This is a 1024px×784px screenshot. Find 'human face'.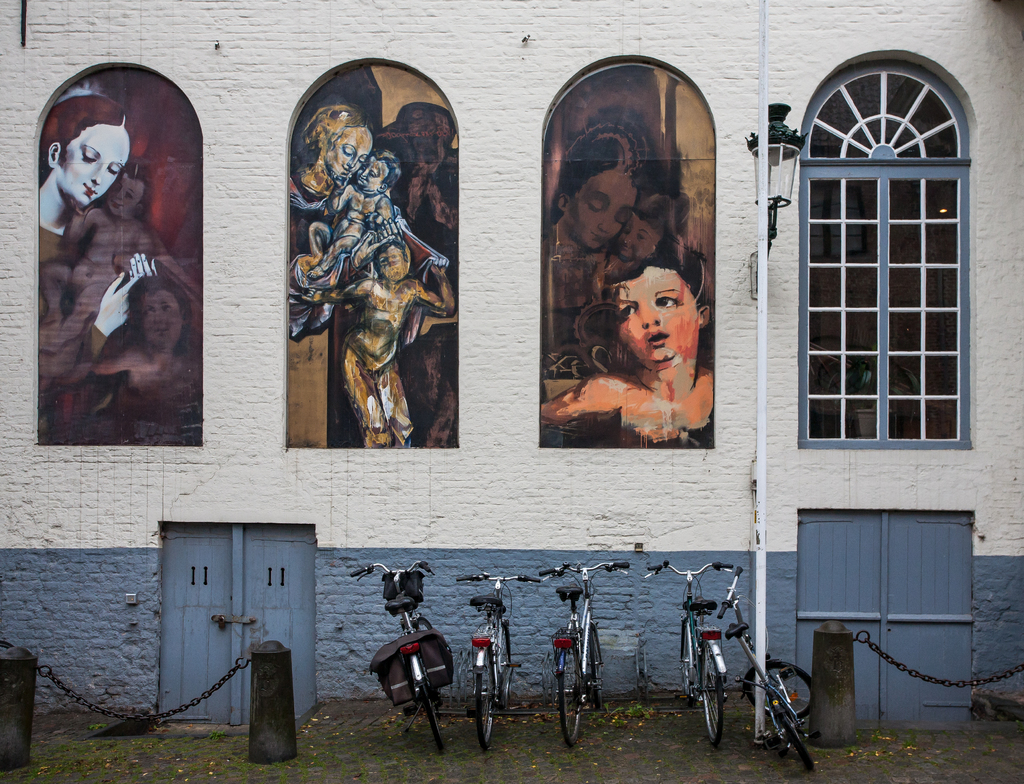
Bounding box: <box>616,211,658,261</box>.
